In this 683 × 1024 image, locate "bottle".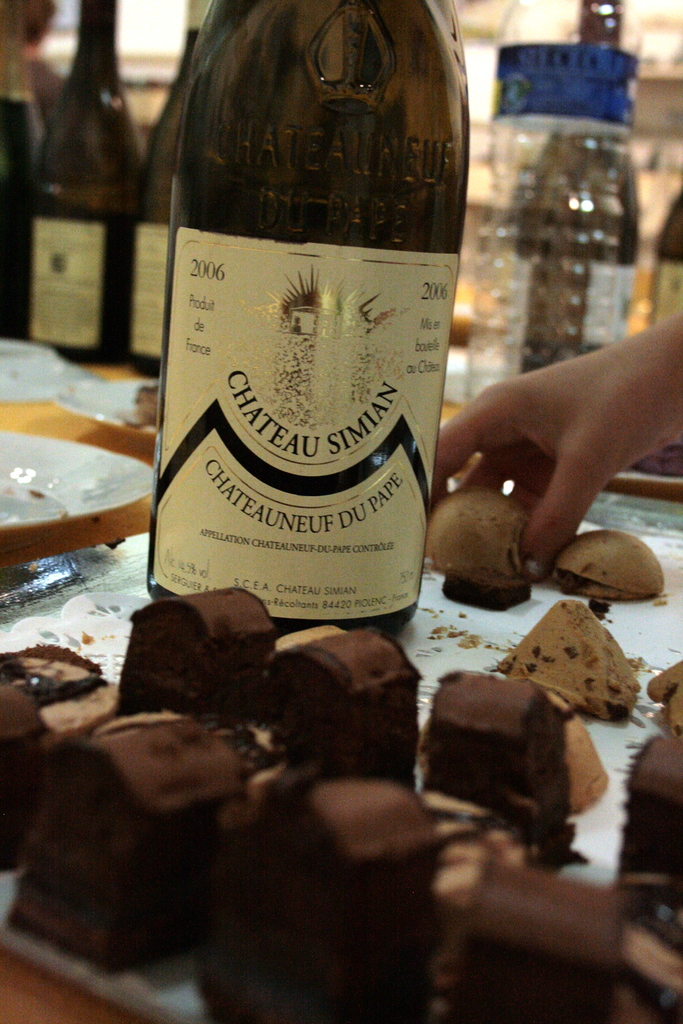
Bounding box: bbox(104, 0, 211, 388).
